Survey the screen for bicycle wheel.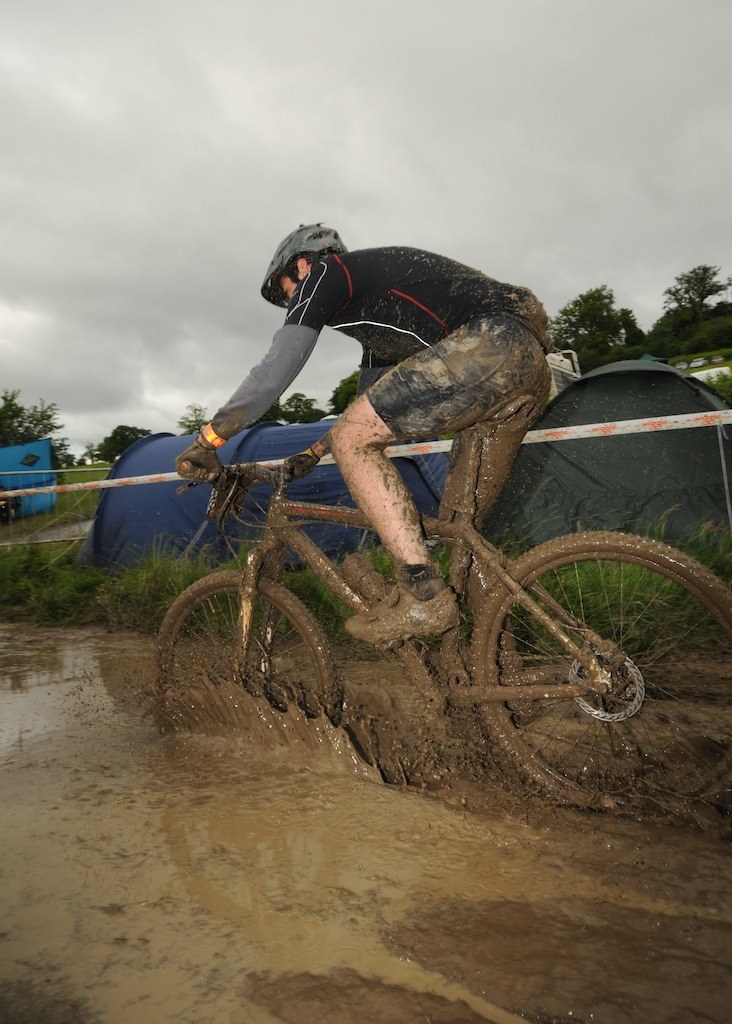
Survey found: (453, 508, 701, 794).
